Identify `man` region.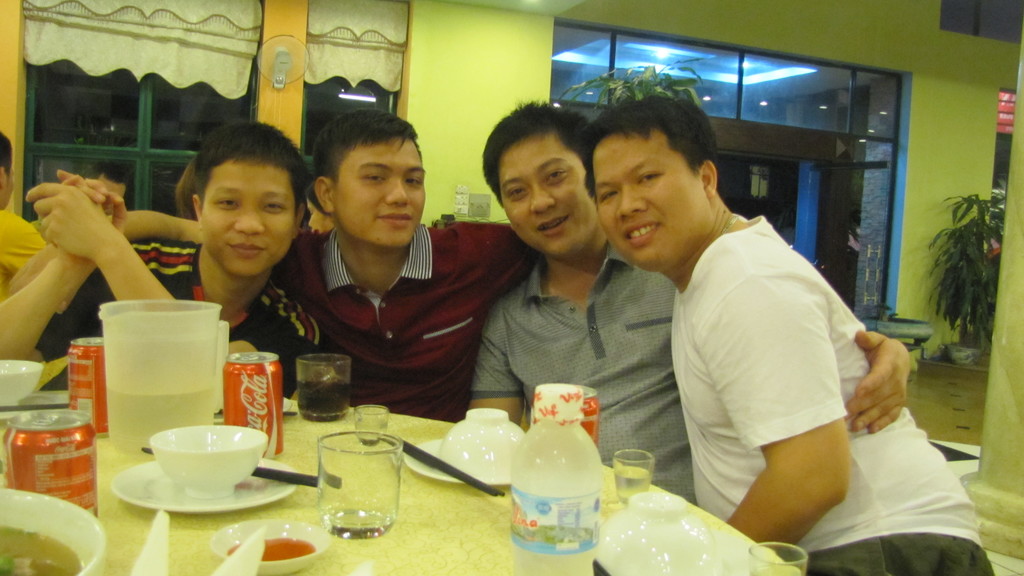
Region: crop(0, 118, 331, 415).
